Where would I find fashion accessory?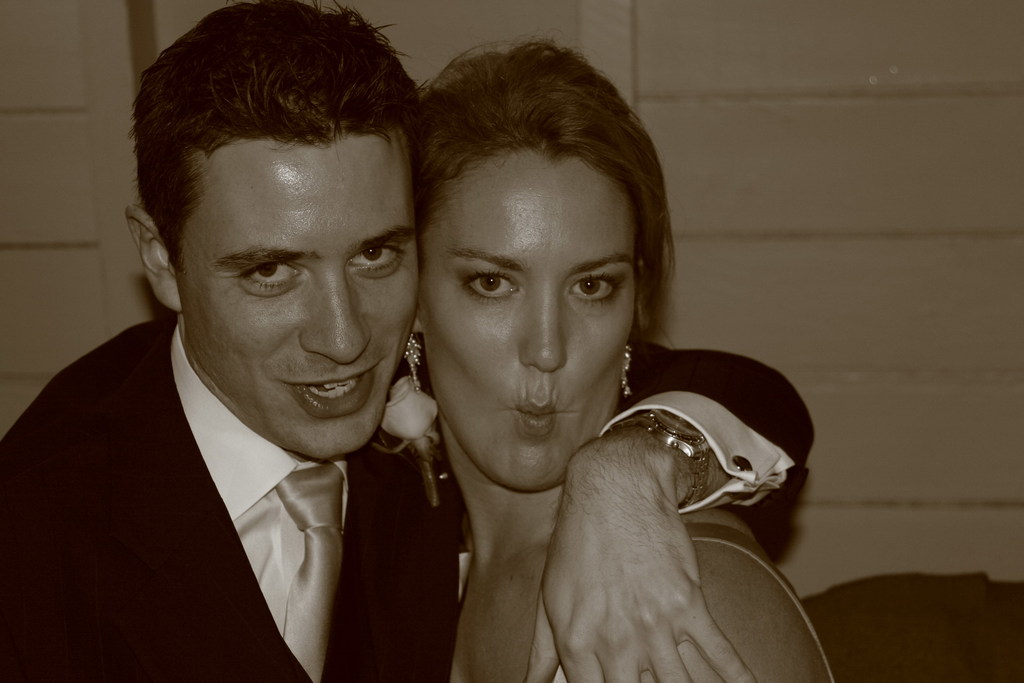
At bbox=[276, 460, 346, 682].
